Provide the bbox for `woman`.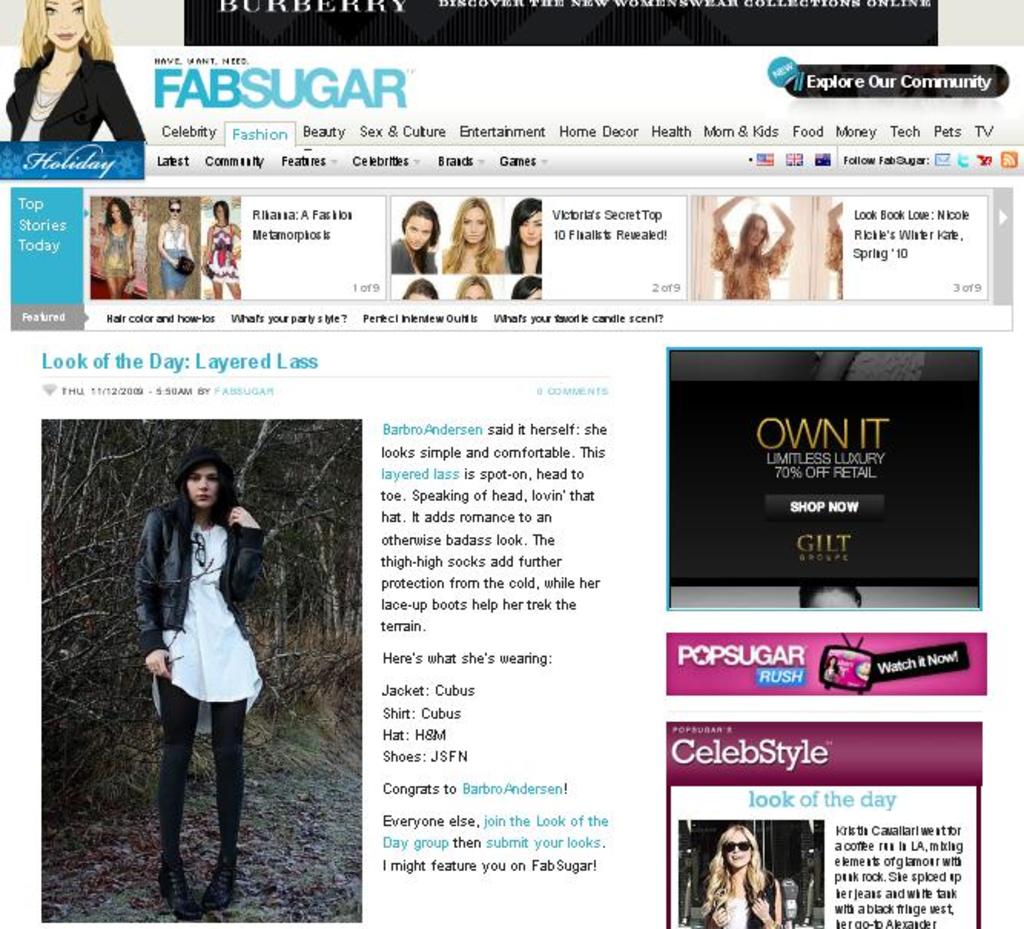
x1=100 y1=197 x2=138 y2=299.
